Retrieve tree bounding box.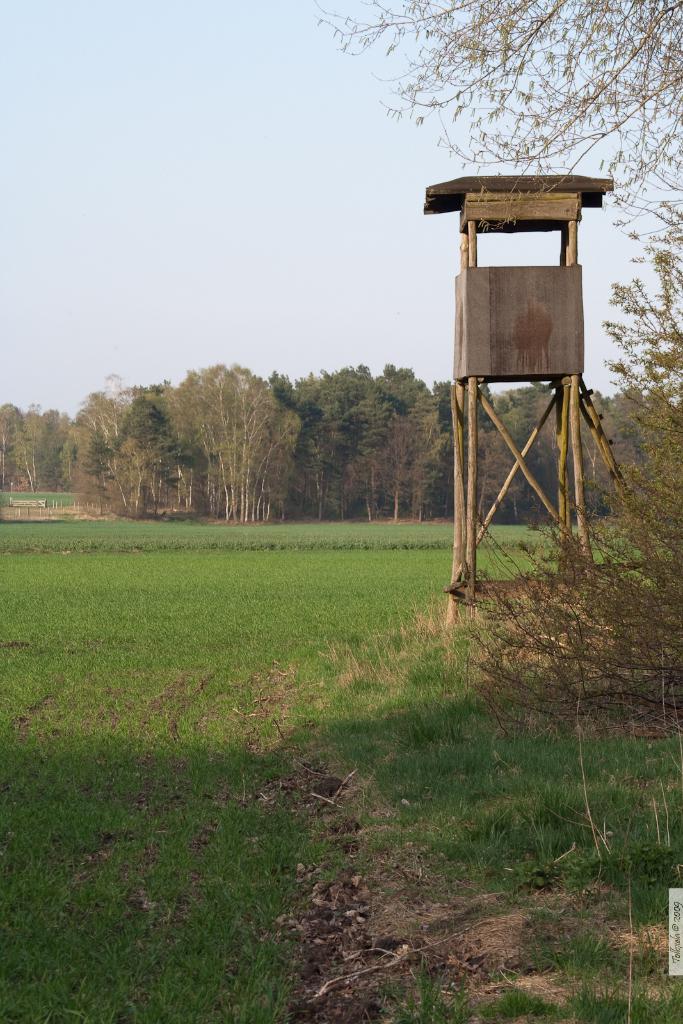
Bounding box: bbox=(0, 396, 51, 497).
